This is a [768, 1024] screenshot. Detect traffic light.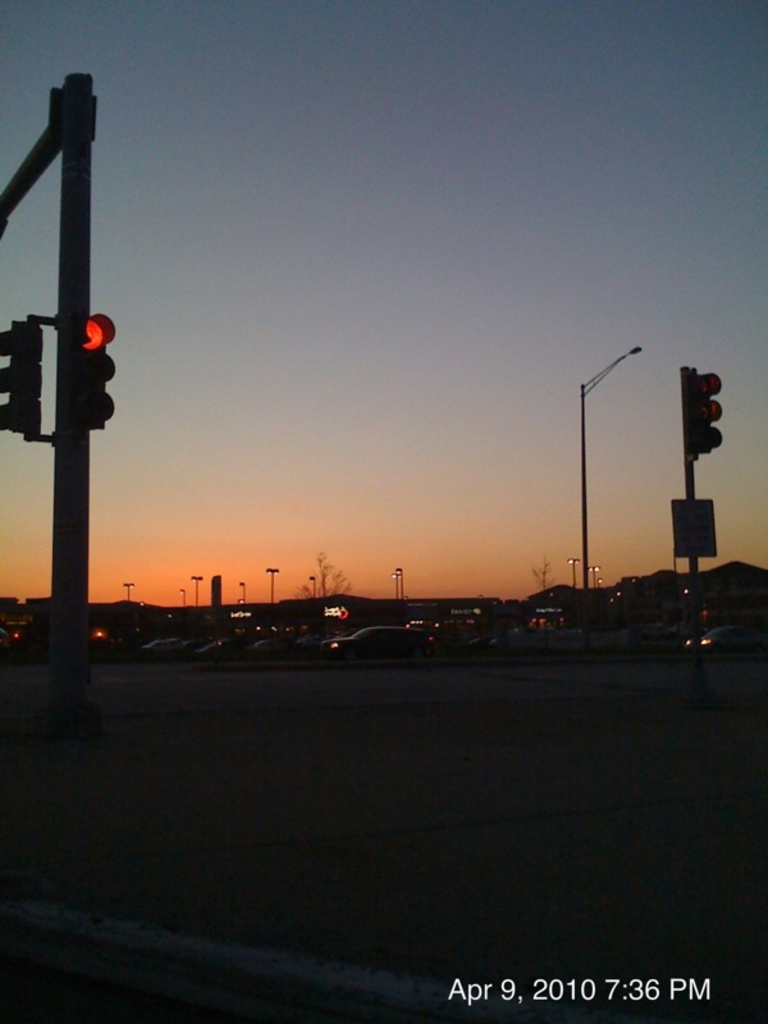
BBox(72, 310, 122, 434).
